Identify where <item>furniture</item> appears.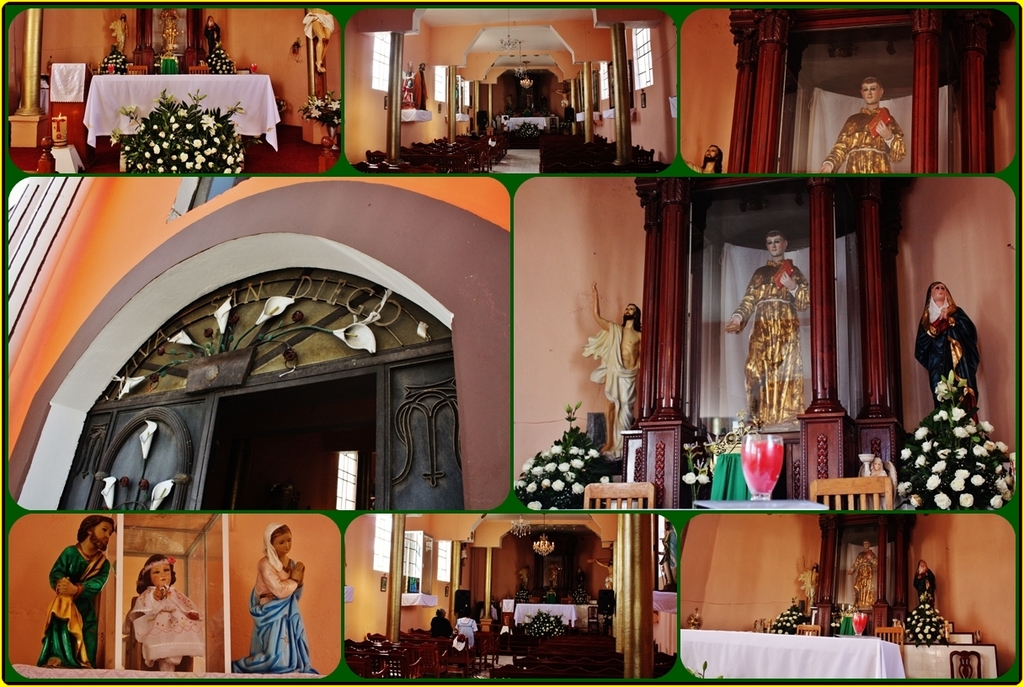
Appears at Rect(873, 626, 908, 663).
